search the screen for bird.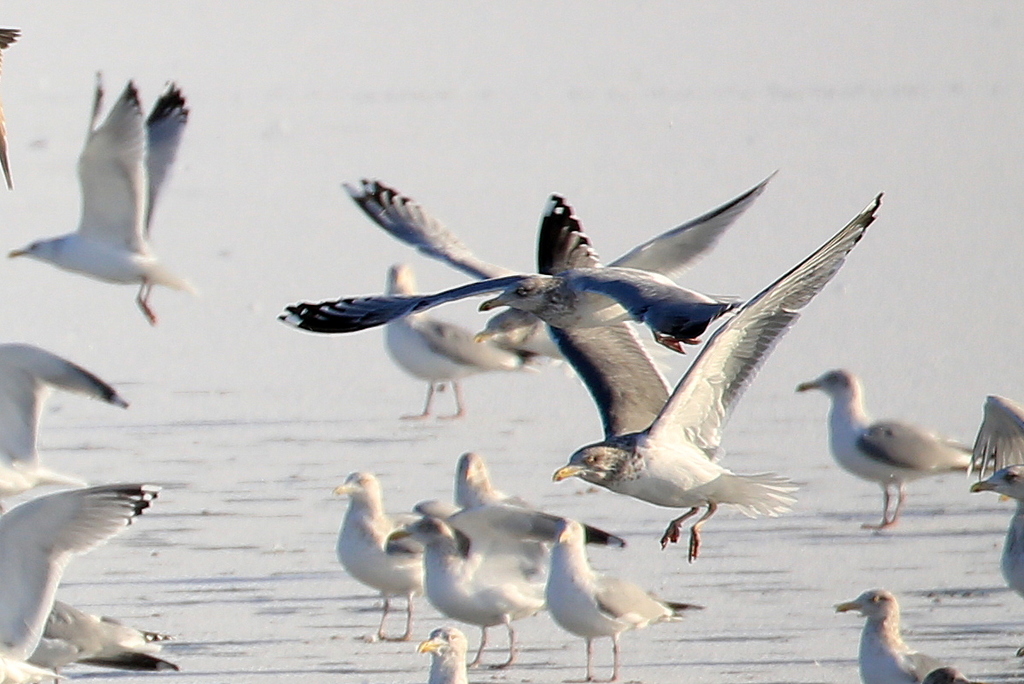
Found at 0,342,129,504.
